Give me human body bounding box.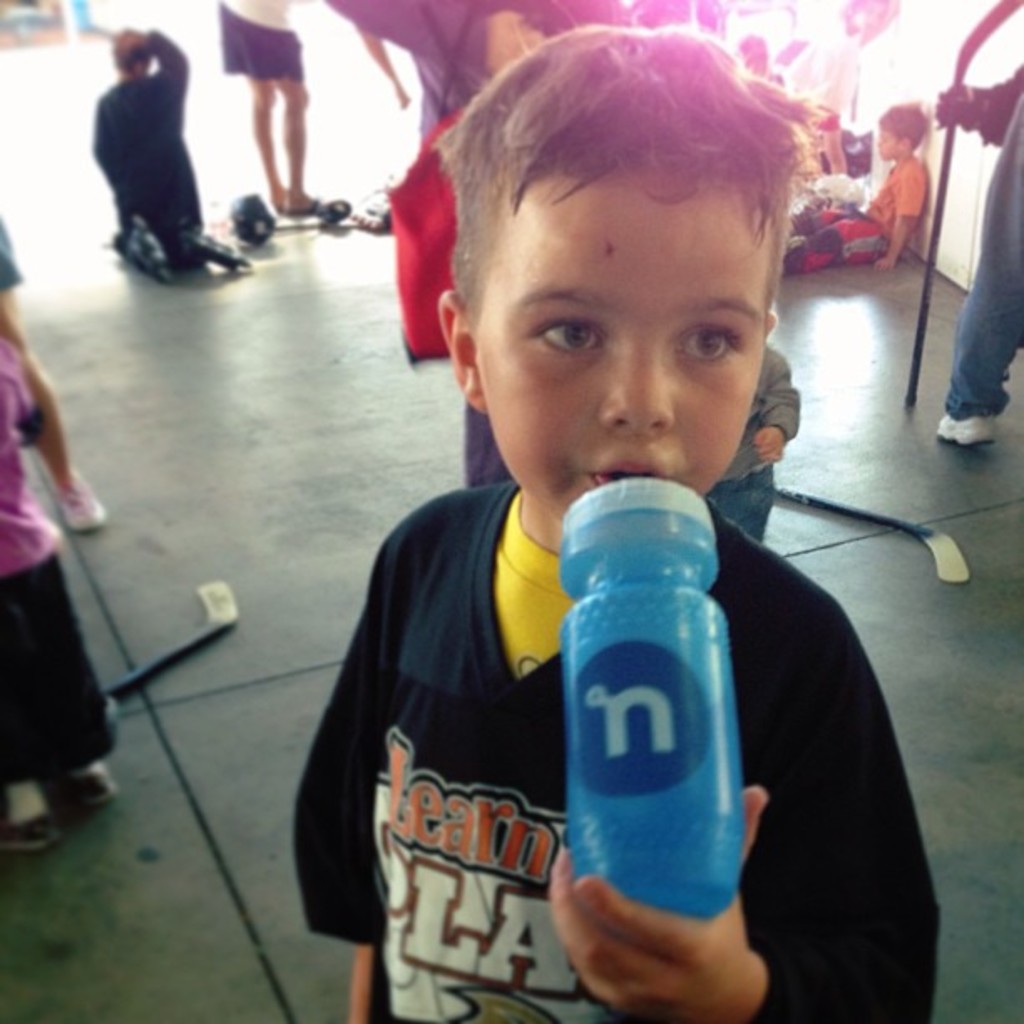
{"left": 293, "top": 485, "right": 944, "bottom": 1022}.
